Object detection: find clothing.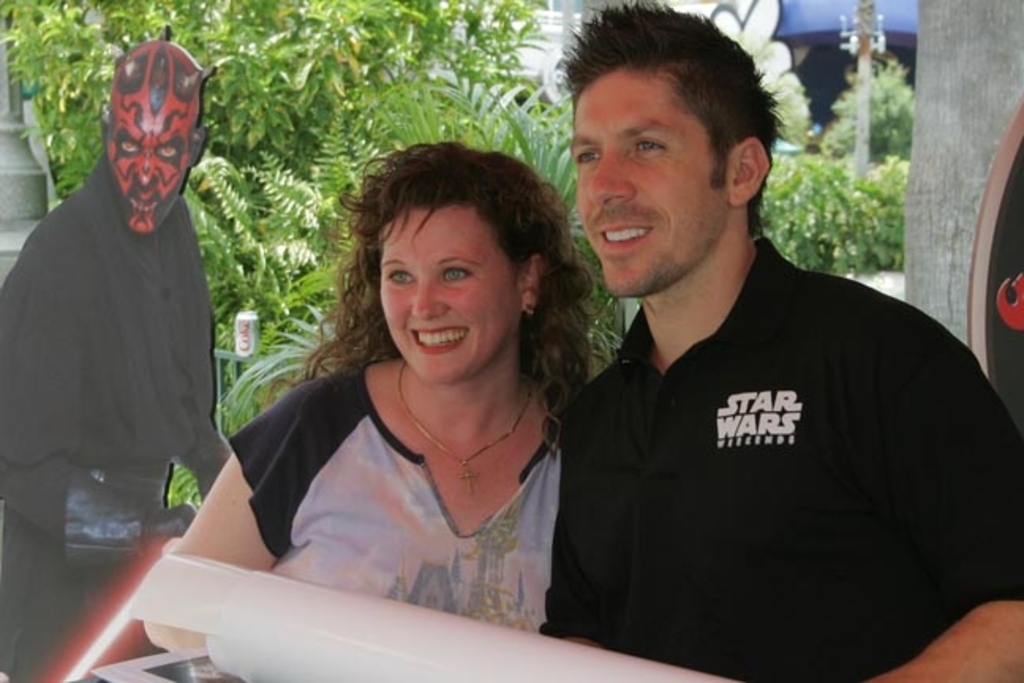
{"x1": 0, "y1": 147, "x2": 224, "y2": 681}.
